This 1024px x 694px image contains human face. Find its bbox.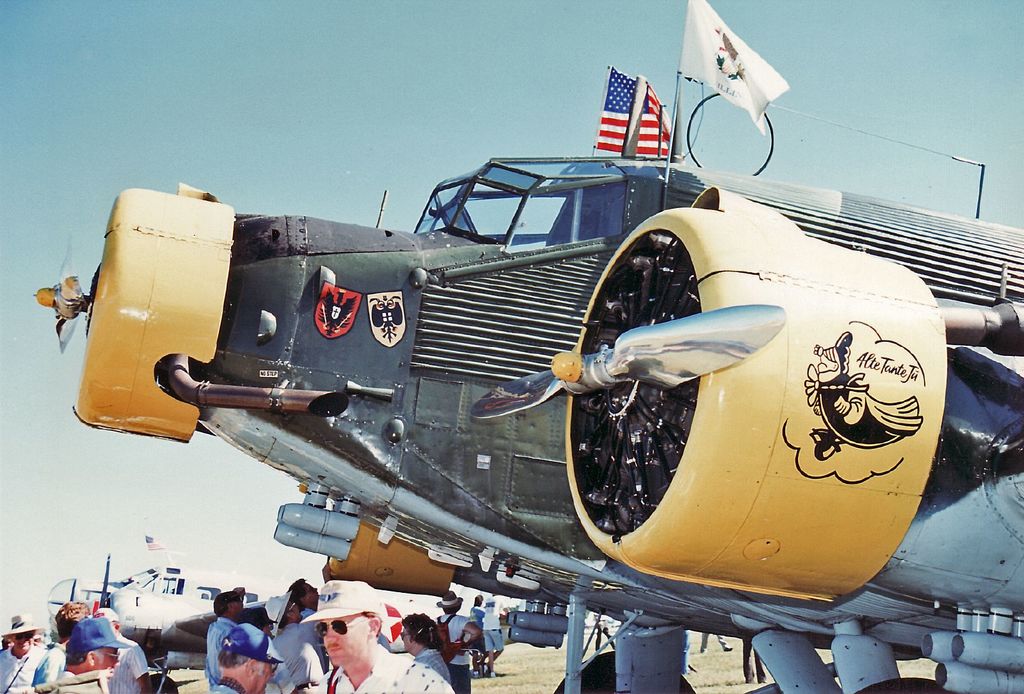
box=[289, 596, 301, 622].
